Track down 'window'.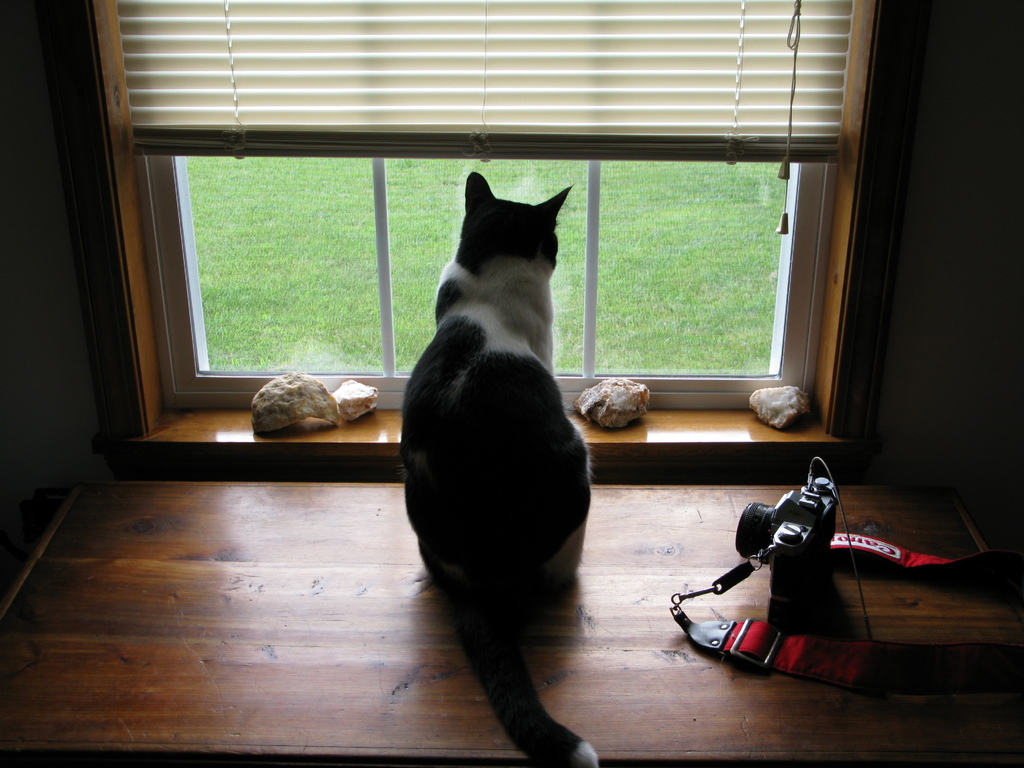
Tracked to 166:149:792:374.
